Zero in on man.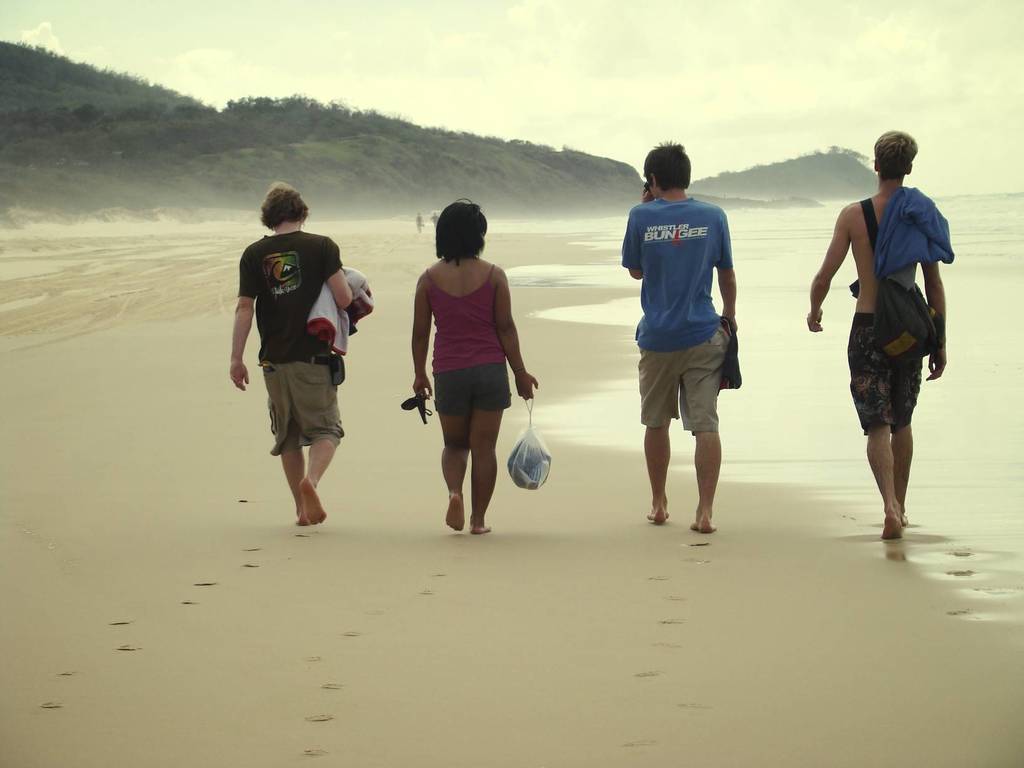
Zeroed in: <region>616, 136, 746, 547</region>.
